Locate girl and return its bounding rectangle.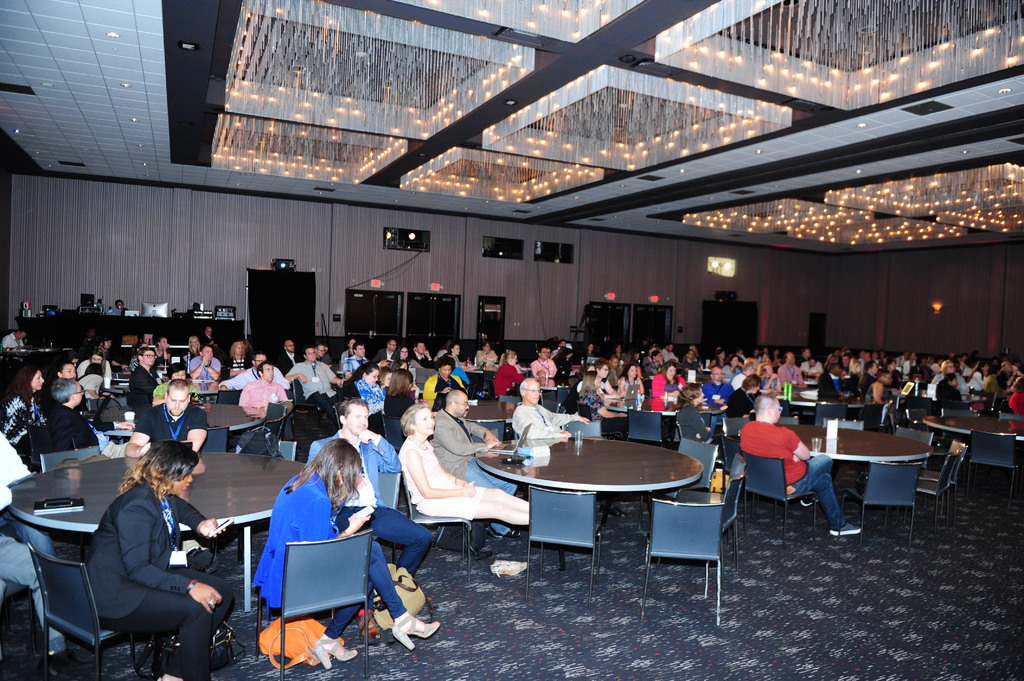
584, 342, 595, 358.
